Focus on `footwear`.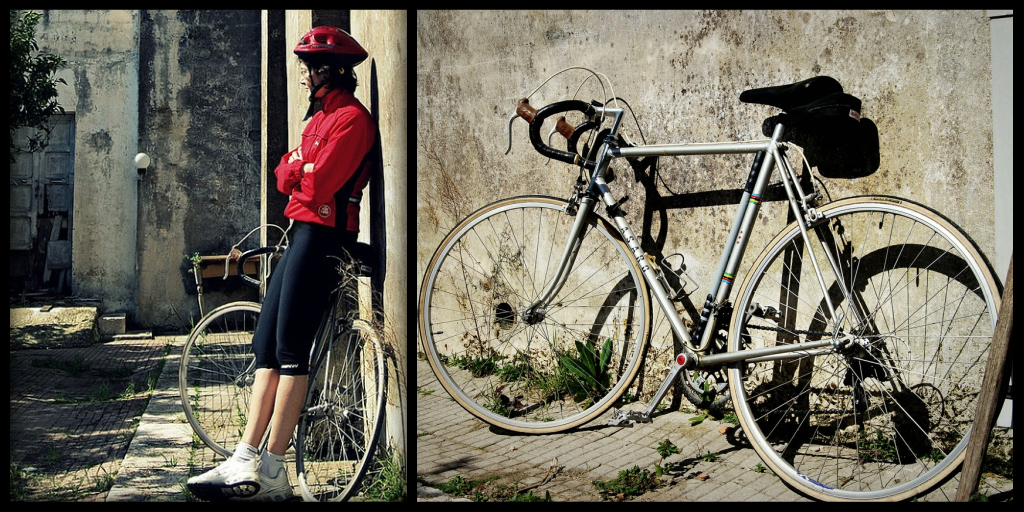
Focused at [x1=237, y1=468, x2=297, y2=504].
